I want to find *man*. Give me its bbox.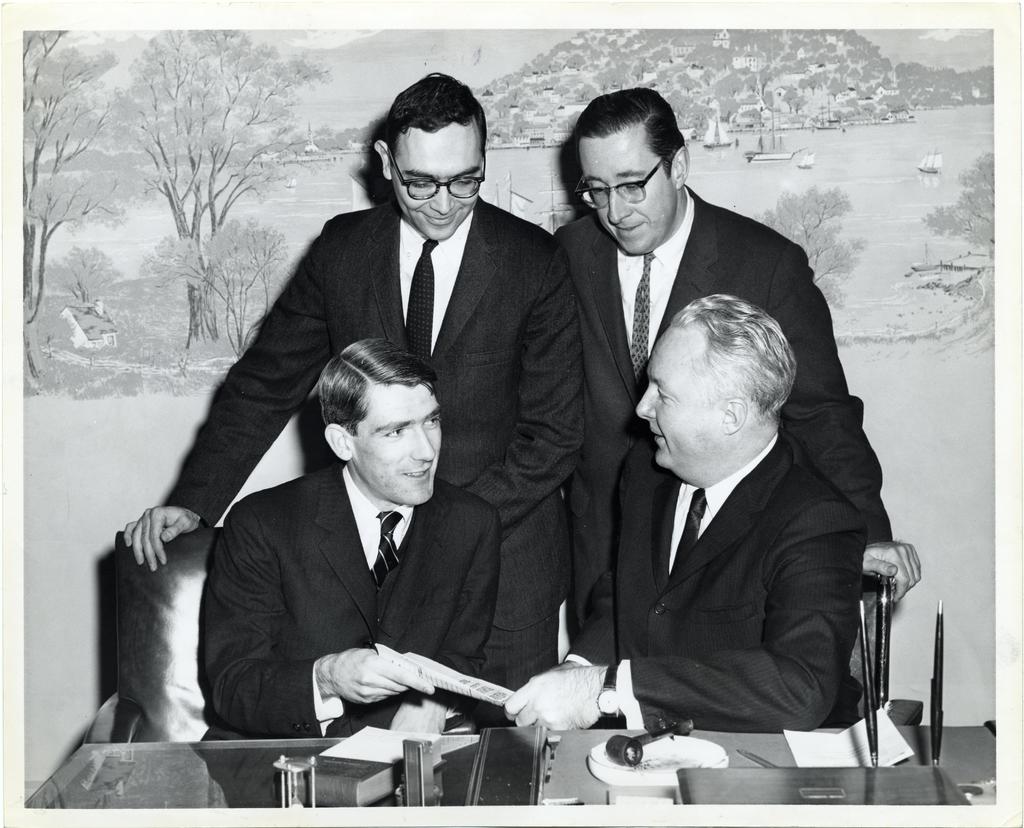
bbox(556, 89, 918, 603).
